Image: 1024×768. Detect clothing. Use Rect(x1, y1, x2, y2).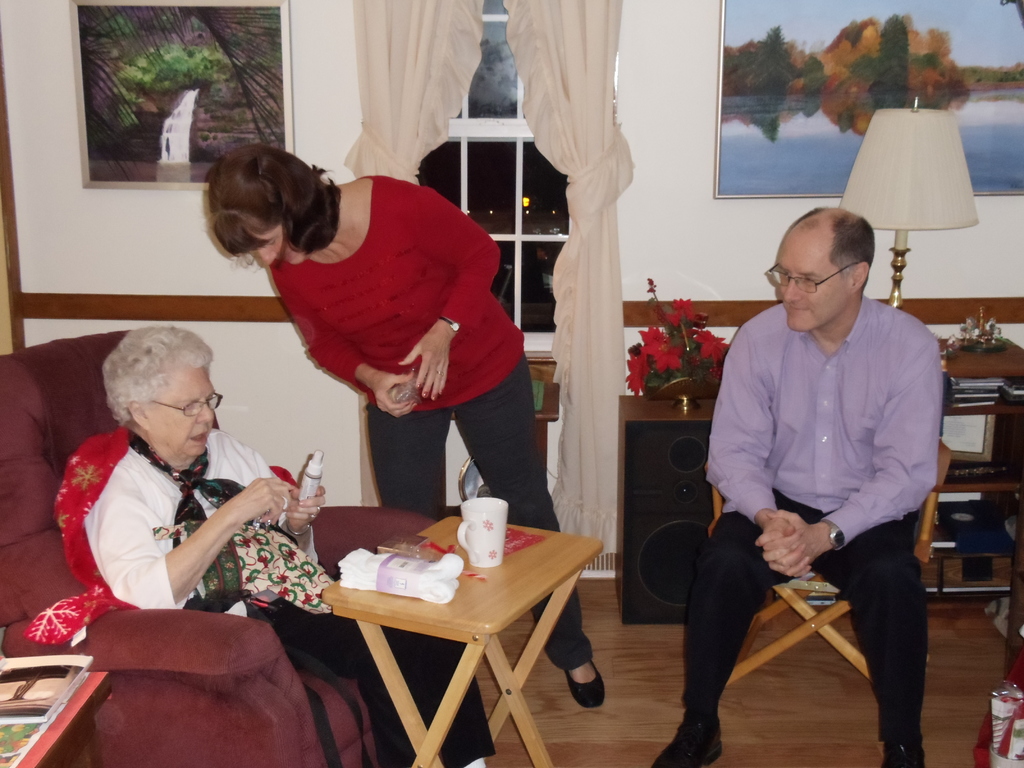
Rect(17, 426, 492, 767).
